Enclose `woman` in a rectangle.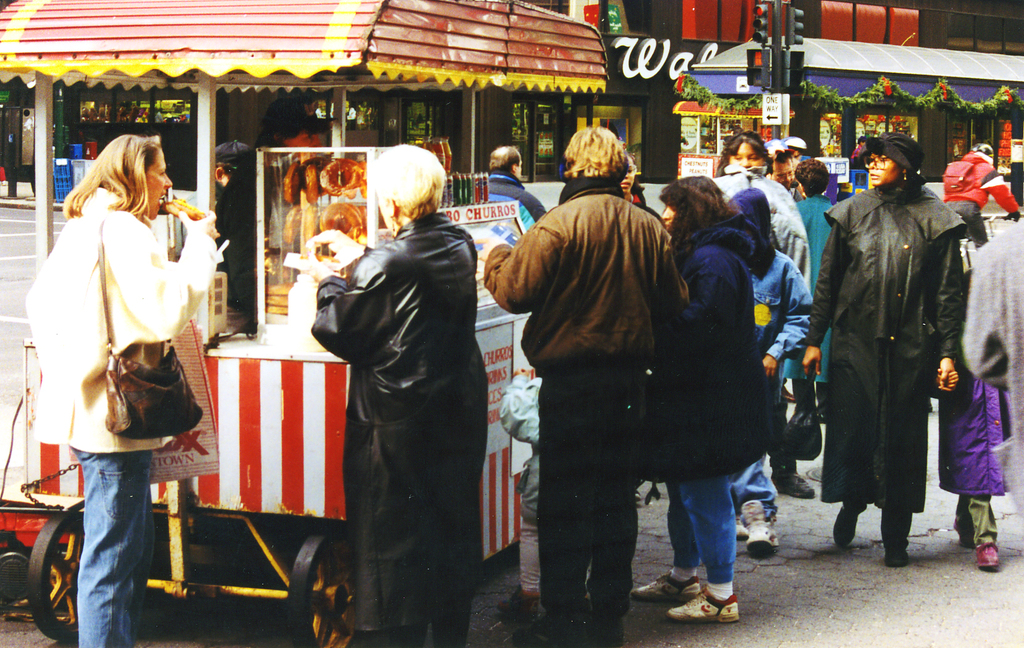
776 159 832 464.
